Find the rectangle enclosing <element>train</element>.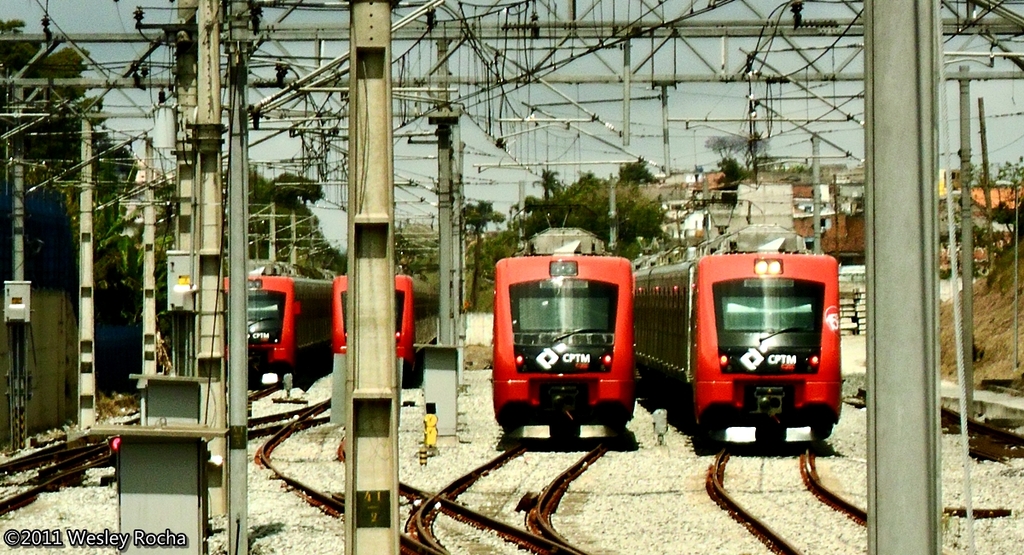
pyautogui.locateOnScreen(335, 264, 436, 383).
